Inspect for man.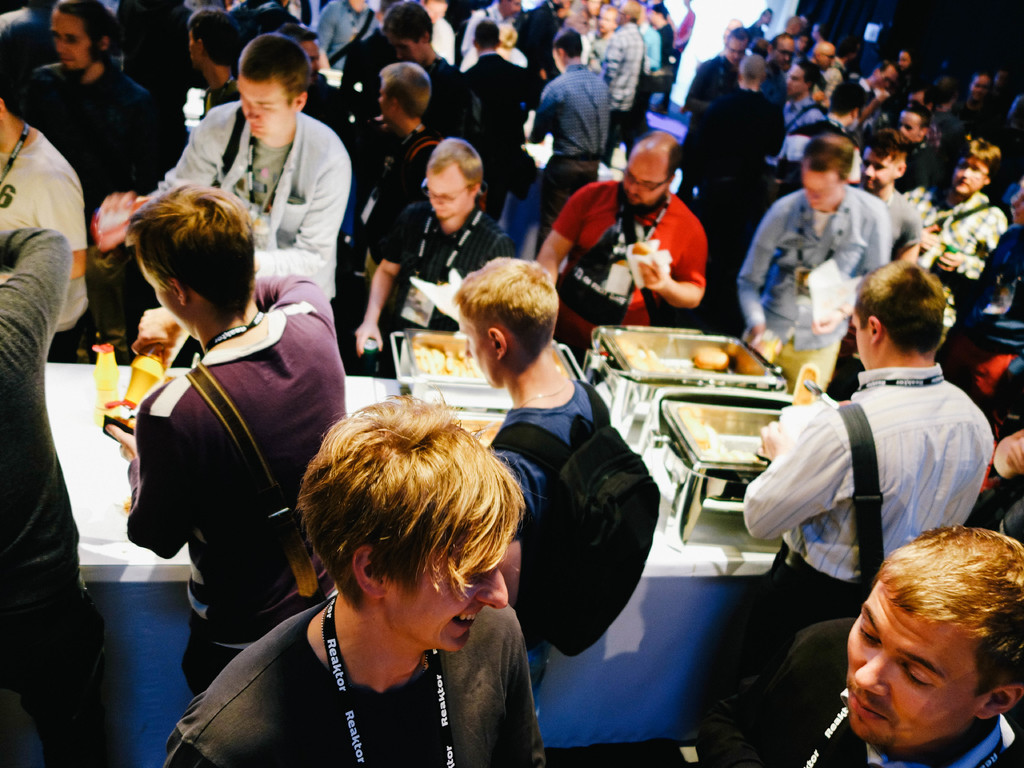
Inspection: {"x1": 528, "y1": 131, "x2": 708, "y2": 353}.
